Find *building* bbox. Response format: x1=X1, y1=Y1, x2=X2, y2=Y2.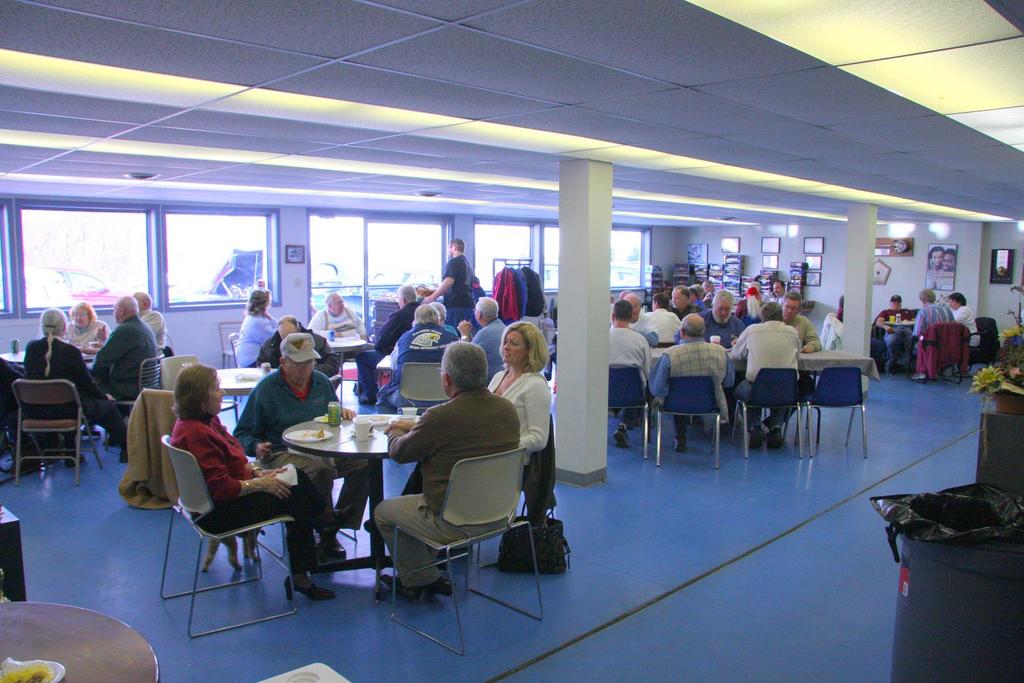
x1=0, y1=0, x2=1023, y2=682.
